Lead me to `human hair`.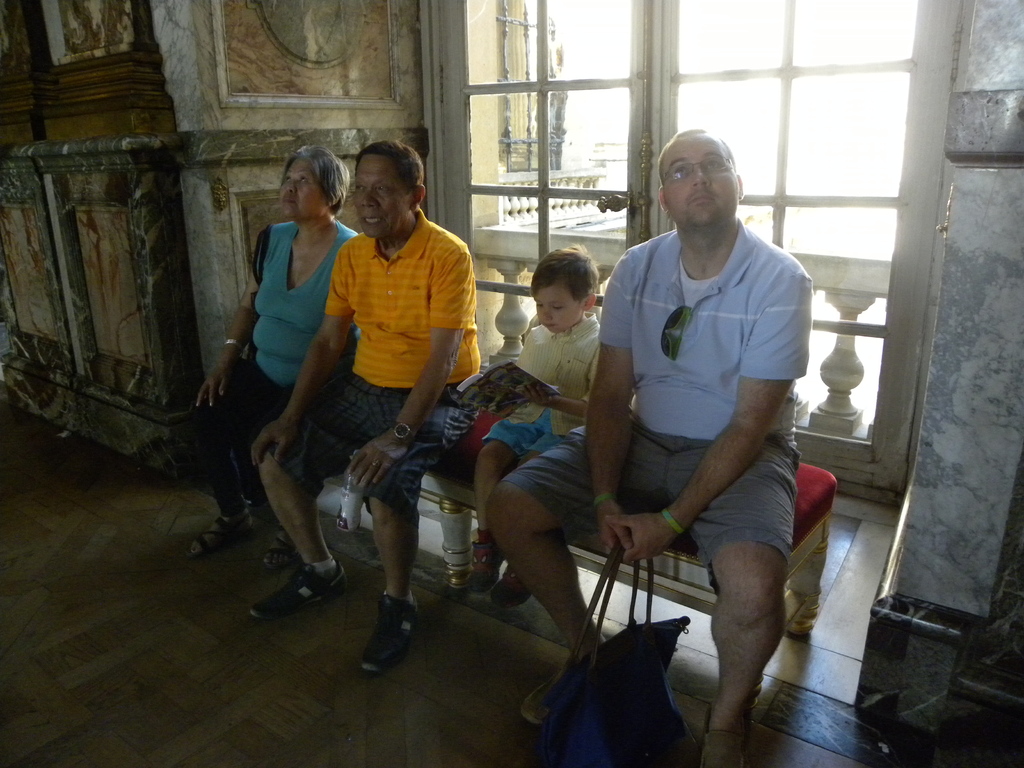
Lead to l=358, t=143, r=420, b=199.
